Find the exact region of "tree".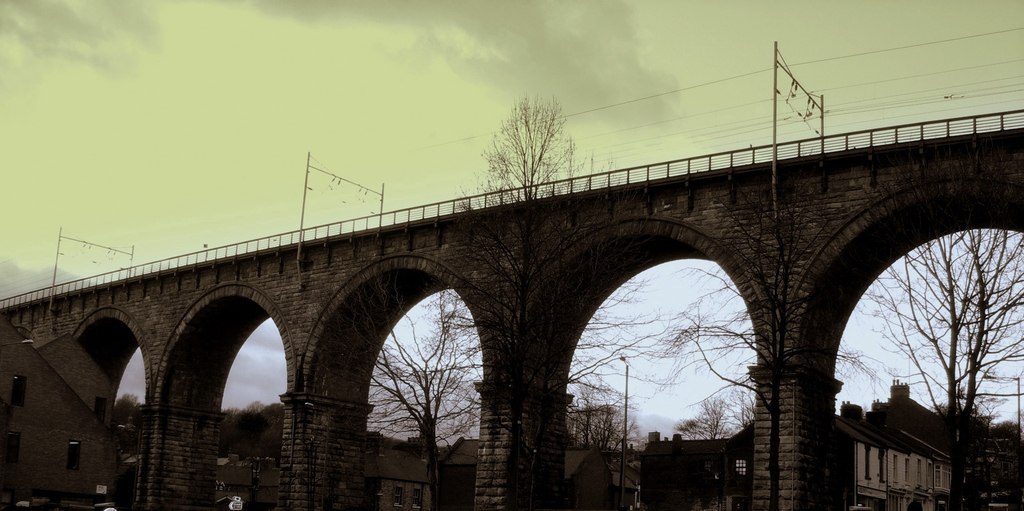
Exact region: (x1=270, y1=408, x2=286, y2=458).
